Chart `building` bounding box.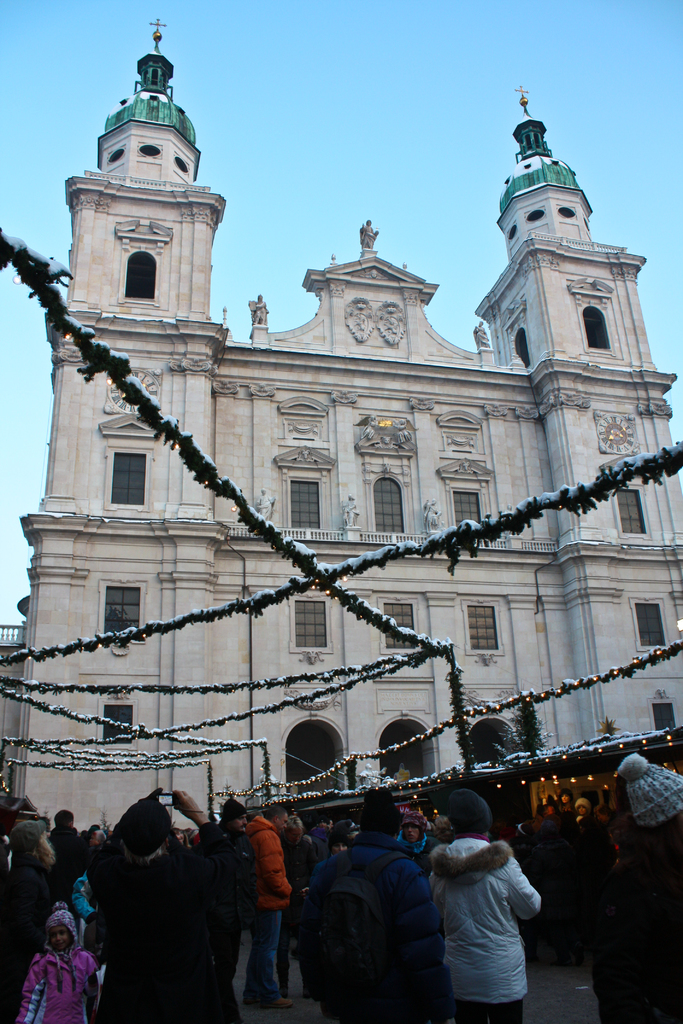
Charted: x1=0 y1=22 x2=682 y2=857.
